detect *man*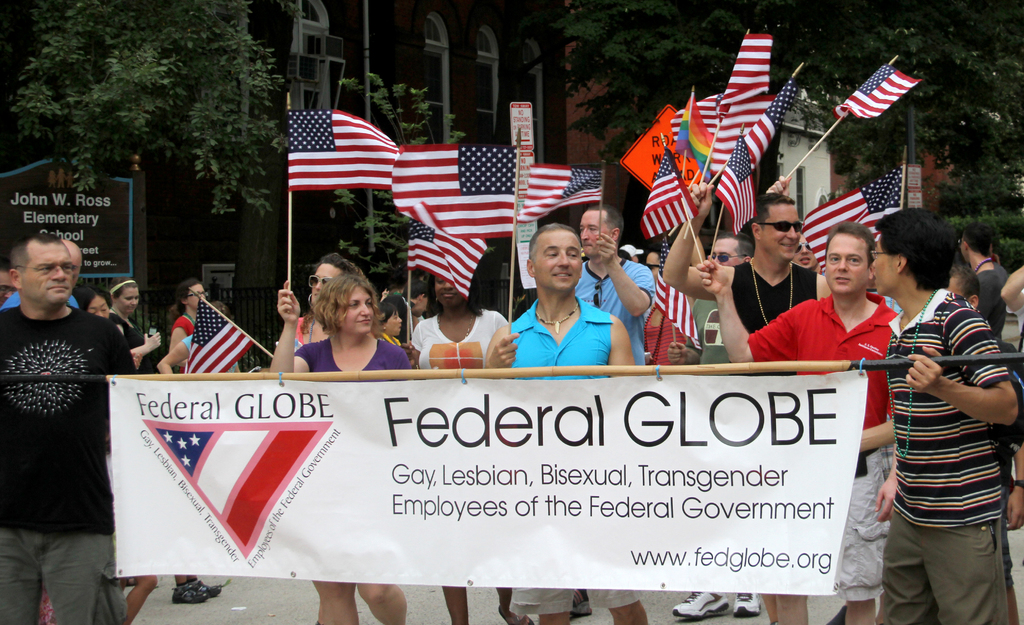
detection(872, 213, 1019, 624)
